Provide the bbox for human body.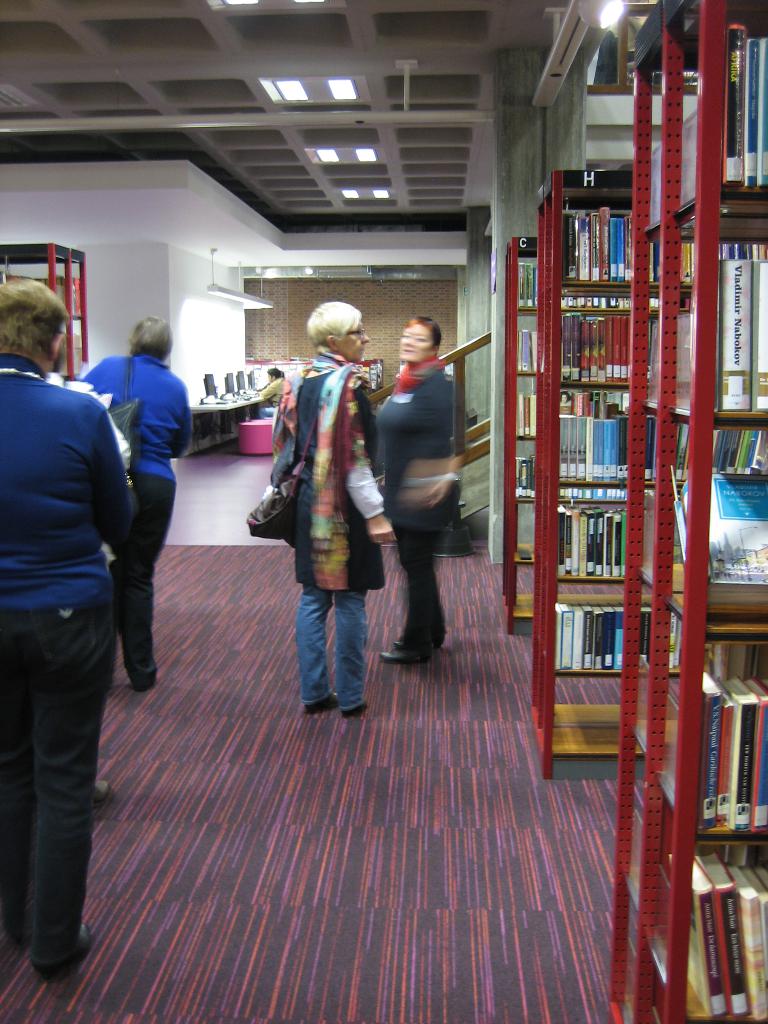
pyautogui.locateOnScreen(0, 352, 148, 968).
